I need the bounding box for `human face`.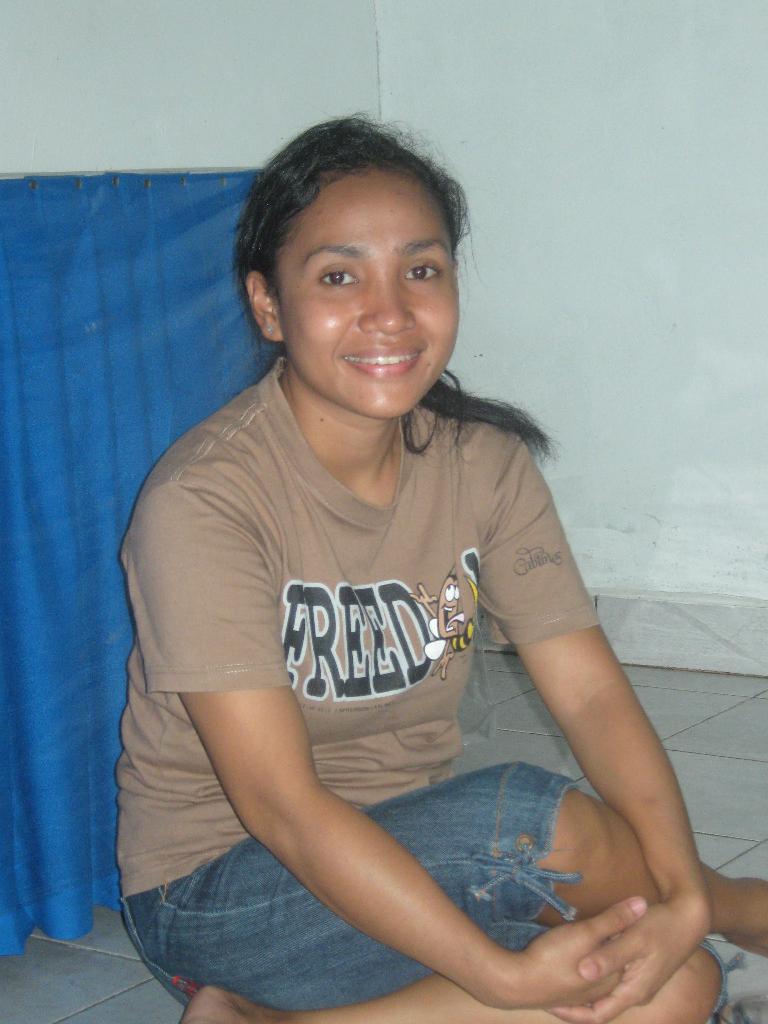
Here it is: rect(263, 165, 458, 415).
